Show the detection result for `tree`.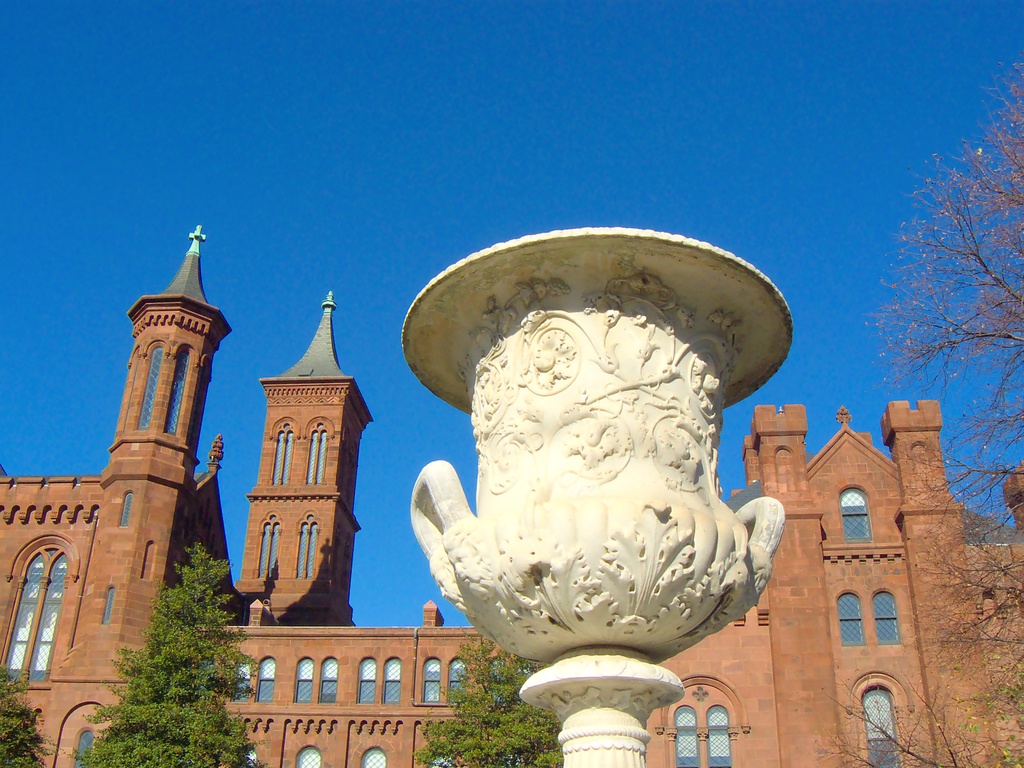
BBox(70, 541, 258, 767).
